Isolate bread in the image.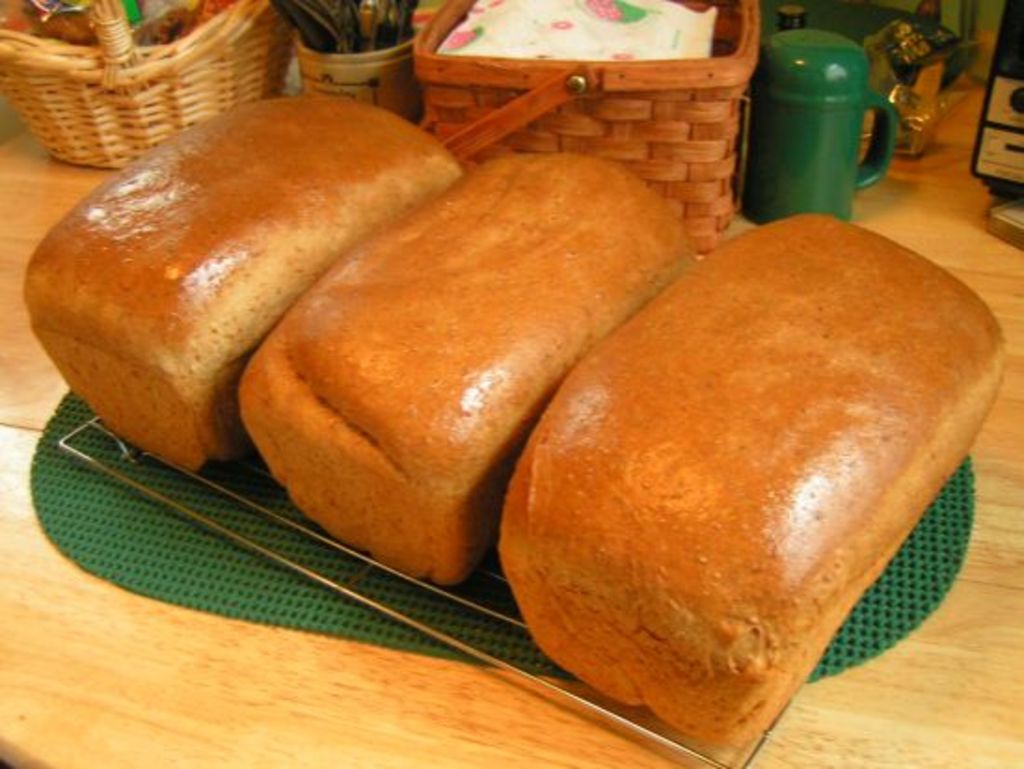
Isolated region: 236:153:698:590.
